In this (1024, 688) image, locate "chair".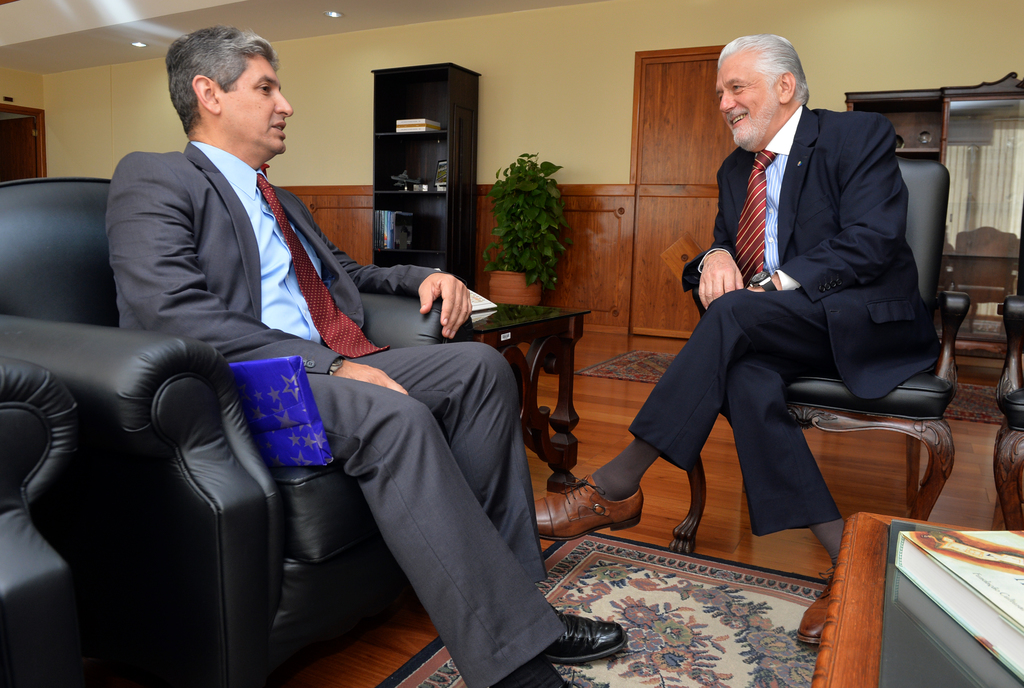
Bounding box: {"left": 0, "top": 359, "right": 83, "bottom": 687}.
